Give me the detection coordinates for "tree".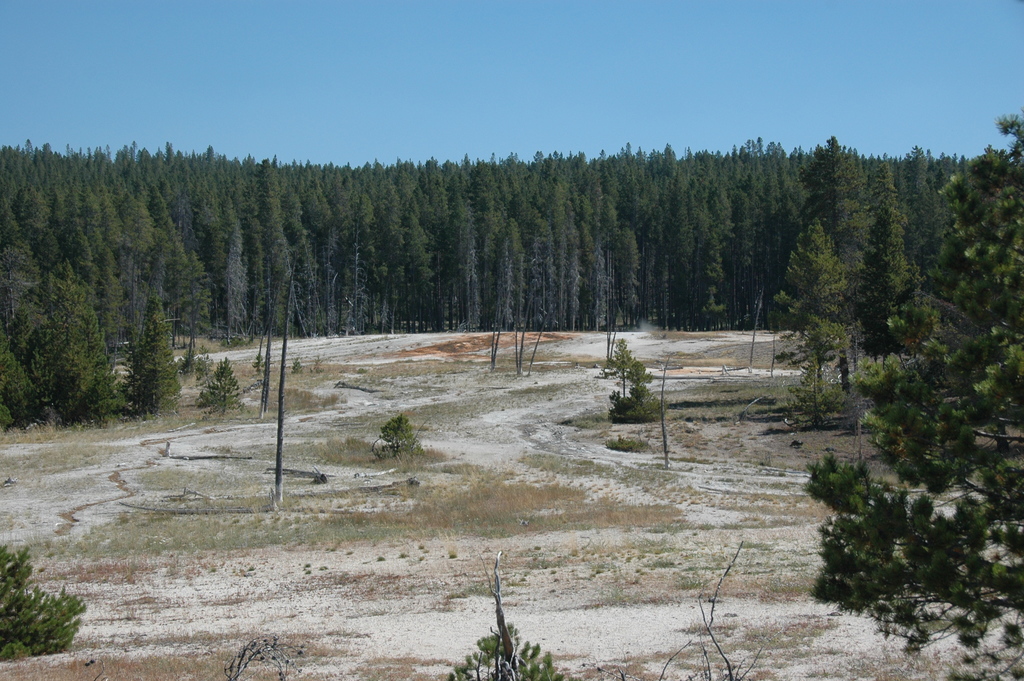
(left=125, top=315, right=182, bottom=415).
